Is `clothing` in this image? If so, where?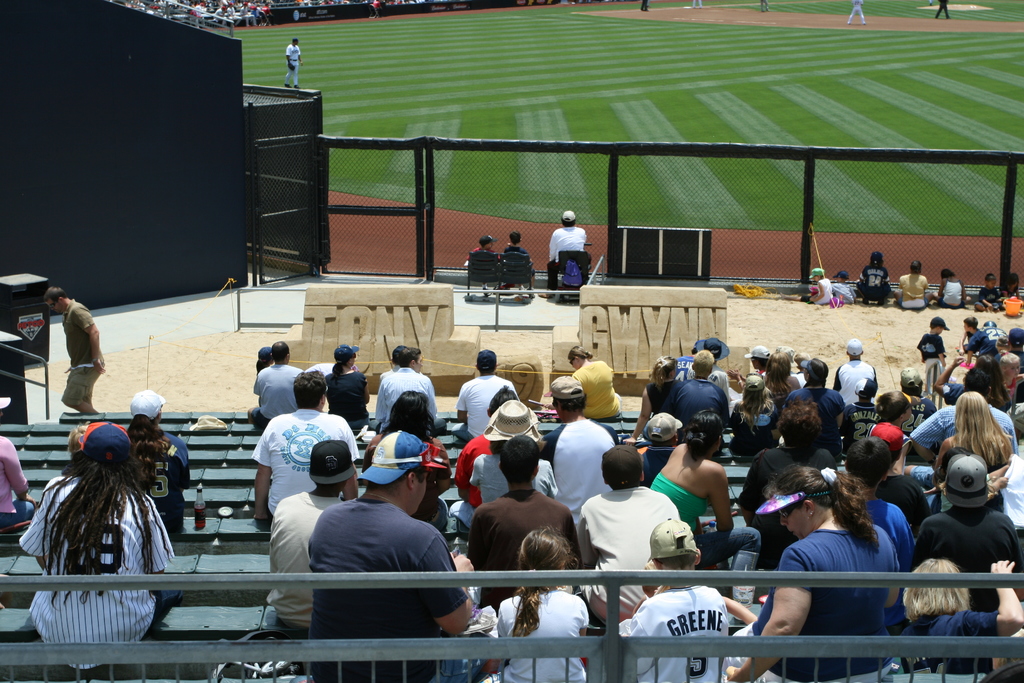
Yes, at pyautogui.locateOnScreen(618, 584, 727, 682).
